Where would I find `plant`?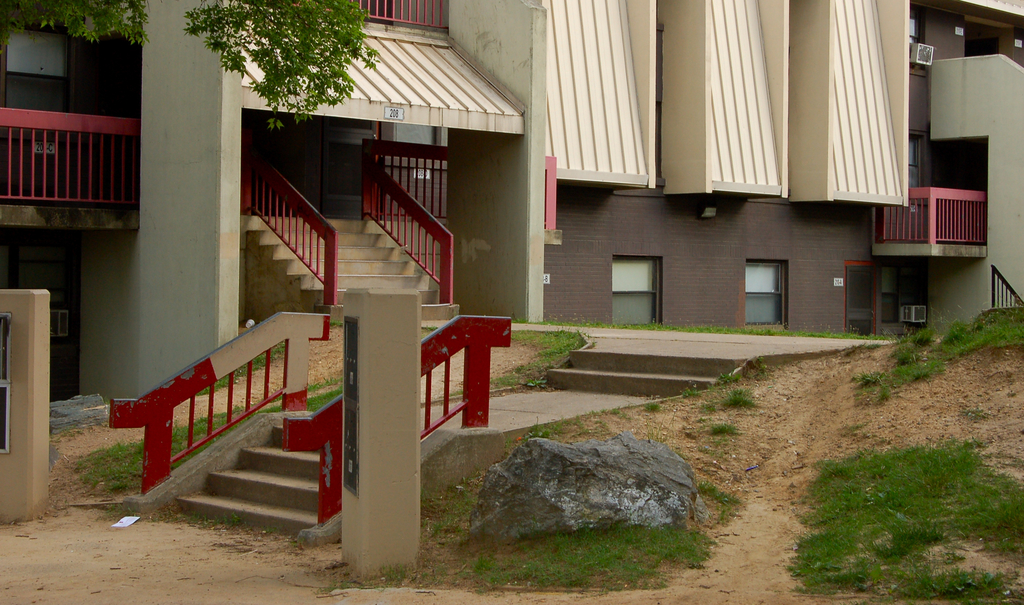
At {"x1": 438, "y1": 332, "x2": 591, "y2": 401}.
